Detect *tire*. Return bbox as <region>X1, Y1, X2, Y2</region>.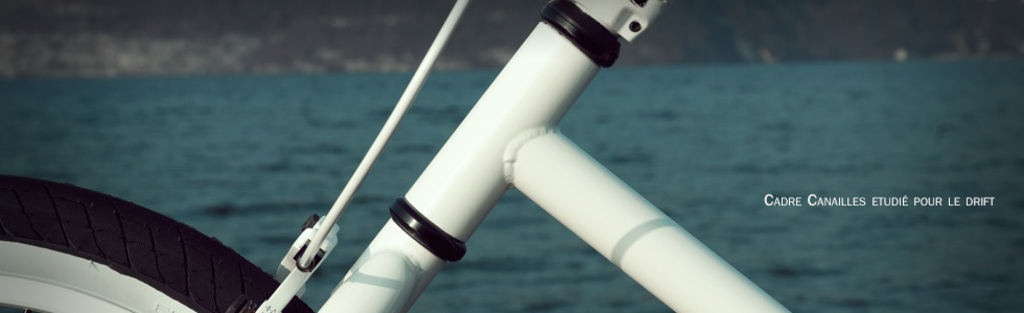
<region>0, 177, 326, 312</region>.
